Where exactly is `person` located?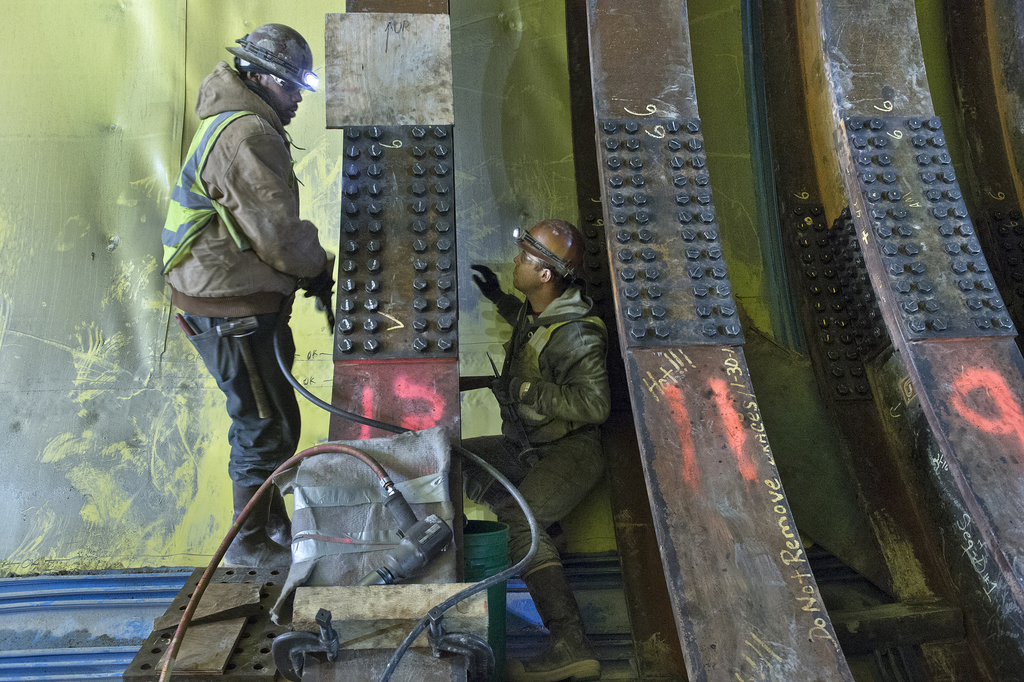
Its bounding box is crop(463, 219, 611, 681).
